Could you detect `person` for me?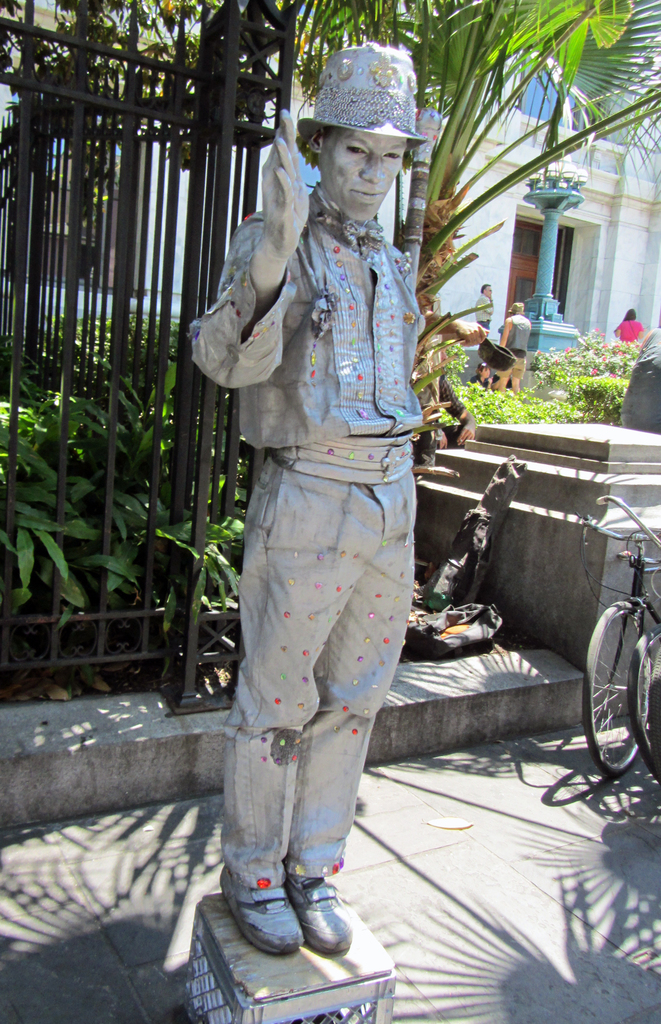
Detection result: {"left": 474, "top": 281, "right": 491, "bottom": 333}.
